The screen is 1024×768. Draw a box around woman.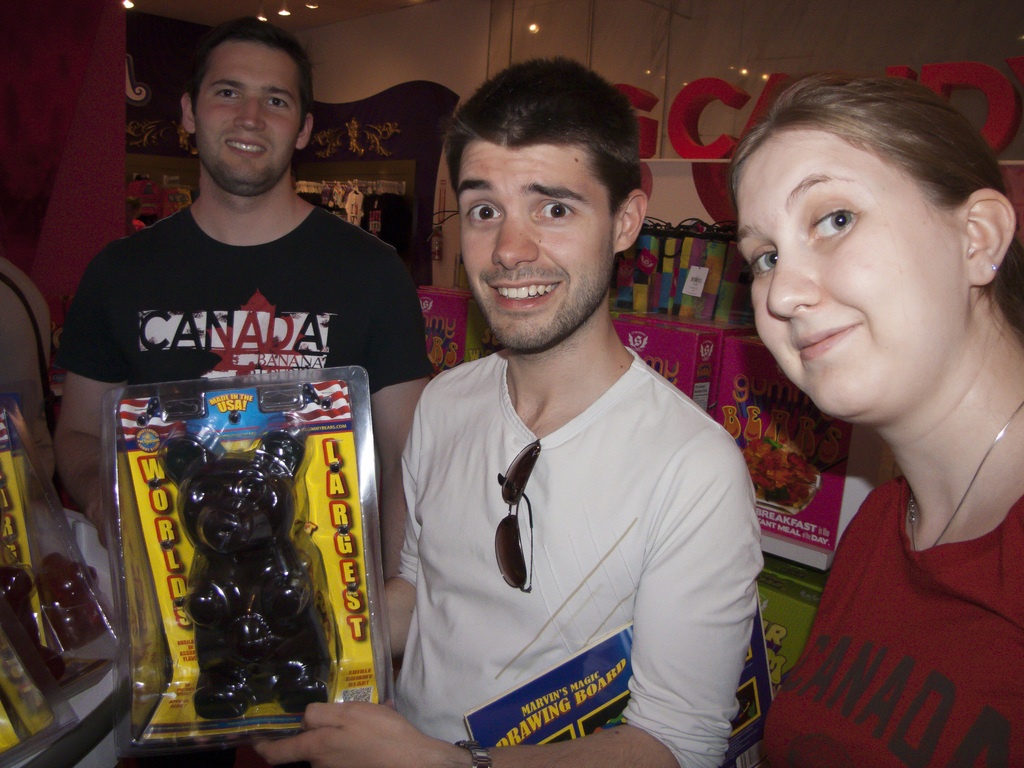
pyautogui.locateOnScreen(692, 66, 1023, 737).
